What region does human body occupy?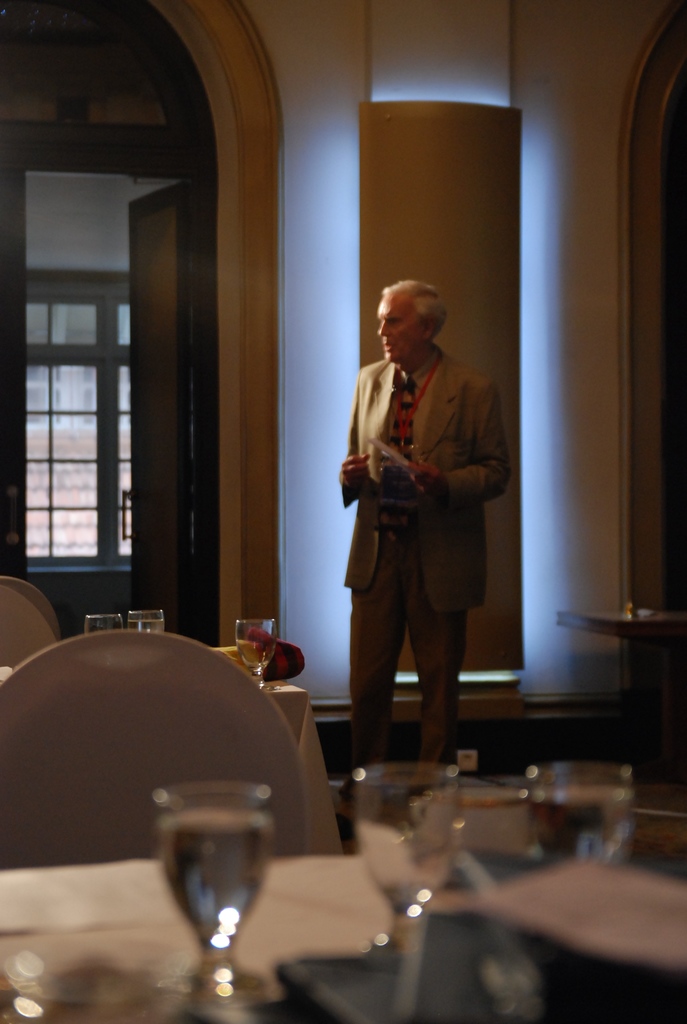
345 260 510 810.
